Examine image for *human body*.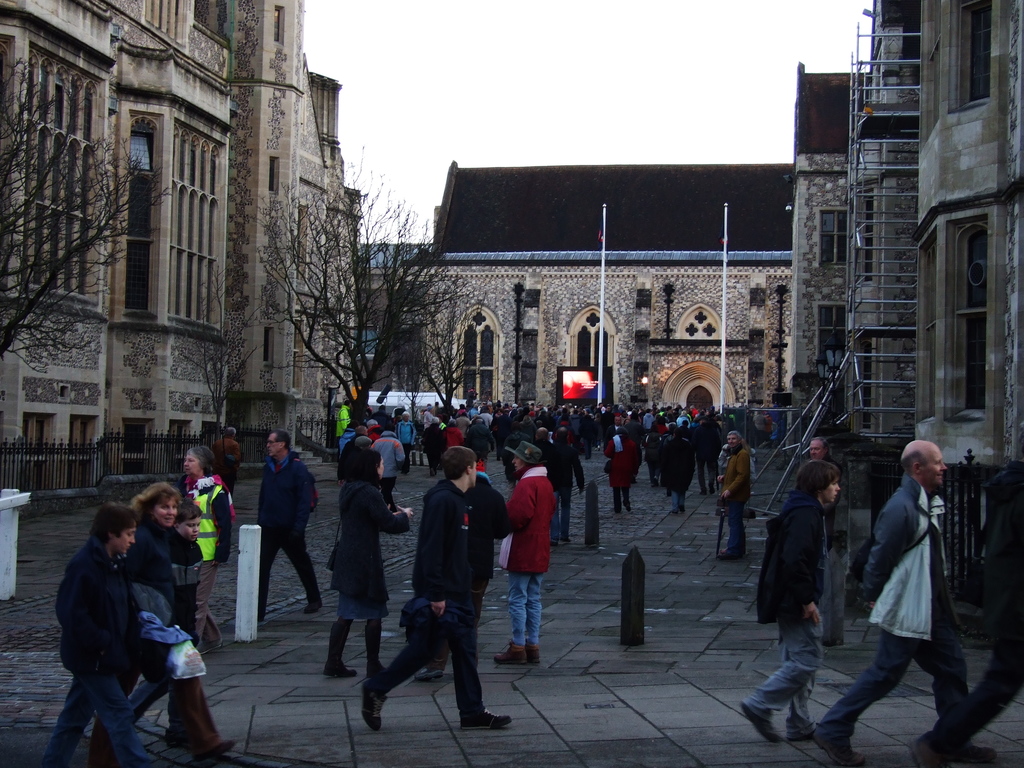
Examination result: left=740, top=459, right=843, bottom=740.
